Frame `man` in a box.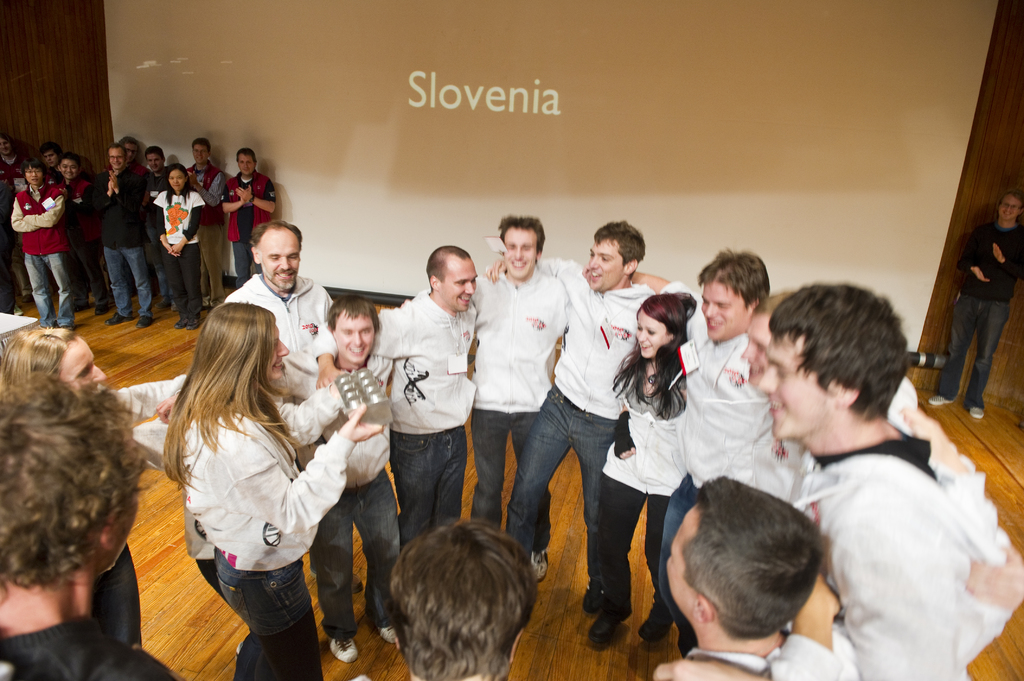
659:246:774:650.
